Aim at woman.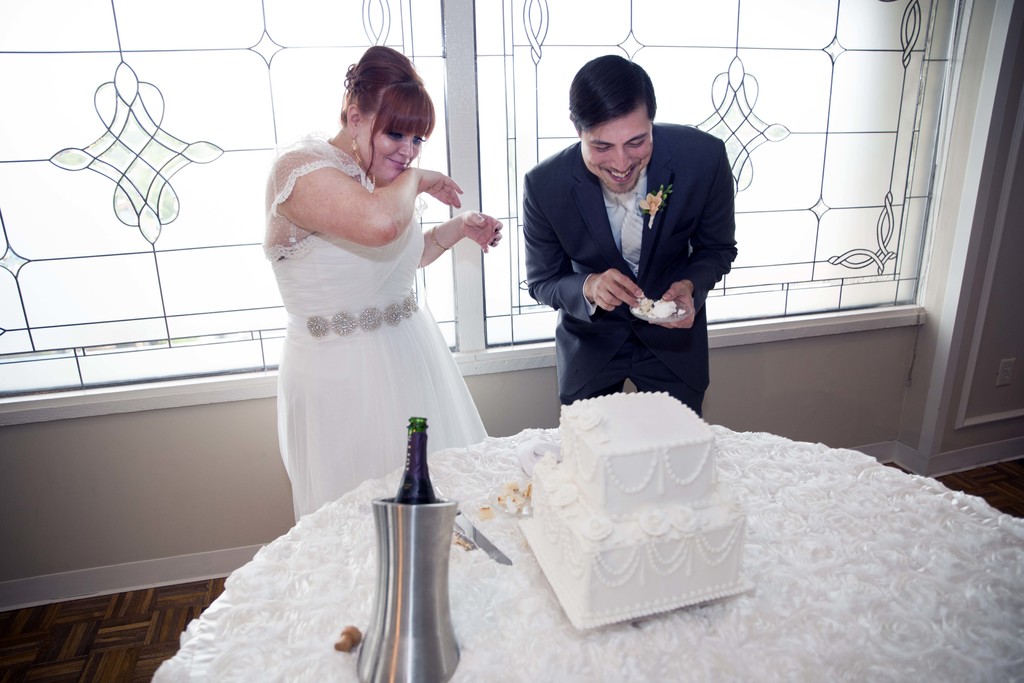
Aimed at {"x1": 248, "y1": 69, "x2": 512, "y2": 558}.
